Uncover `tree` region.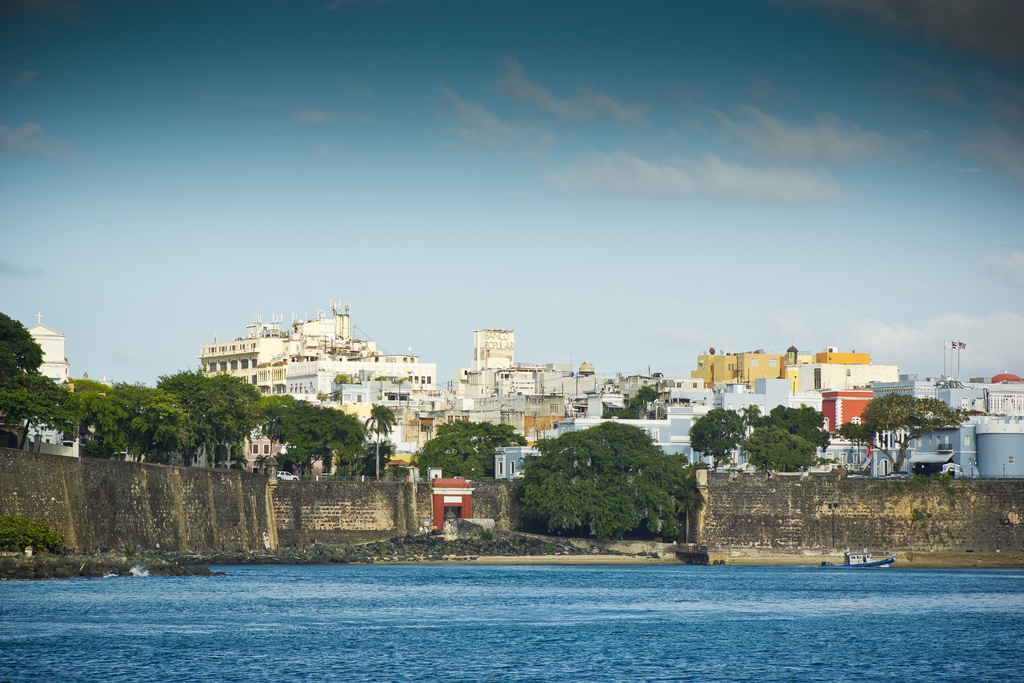
Uncovered: l=587, t=386, r=657, b=419.
